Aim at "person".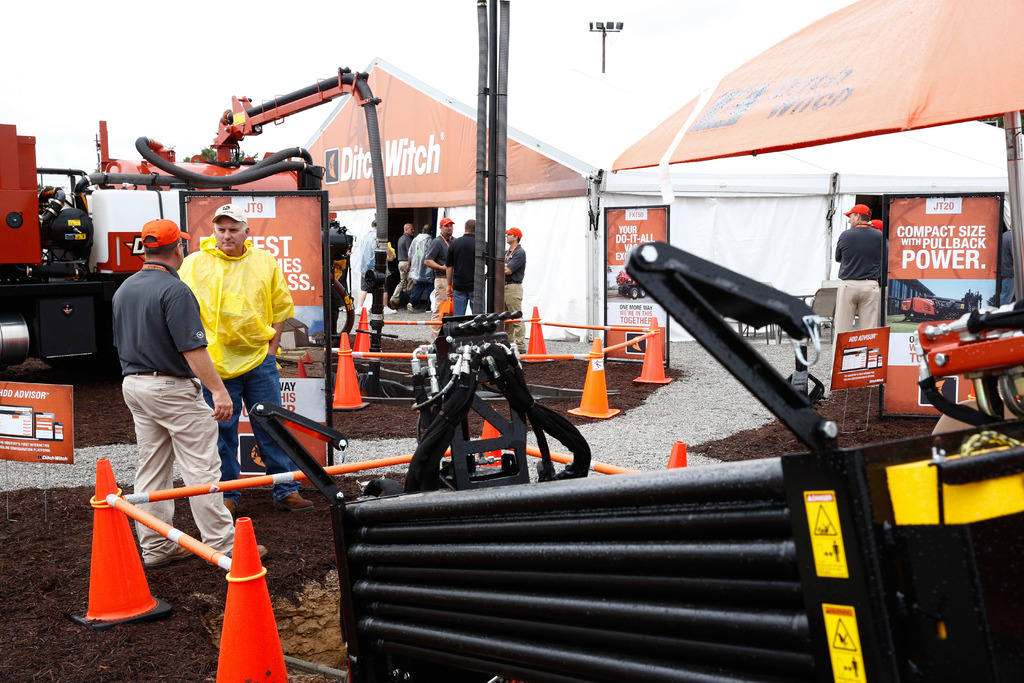
Aimed at box(179, 197, 299, 520).
